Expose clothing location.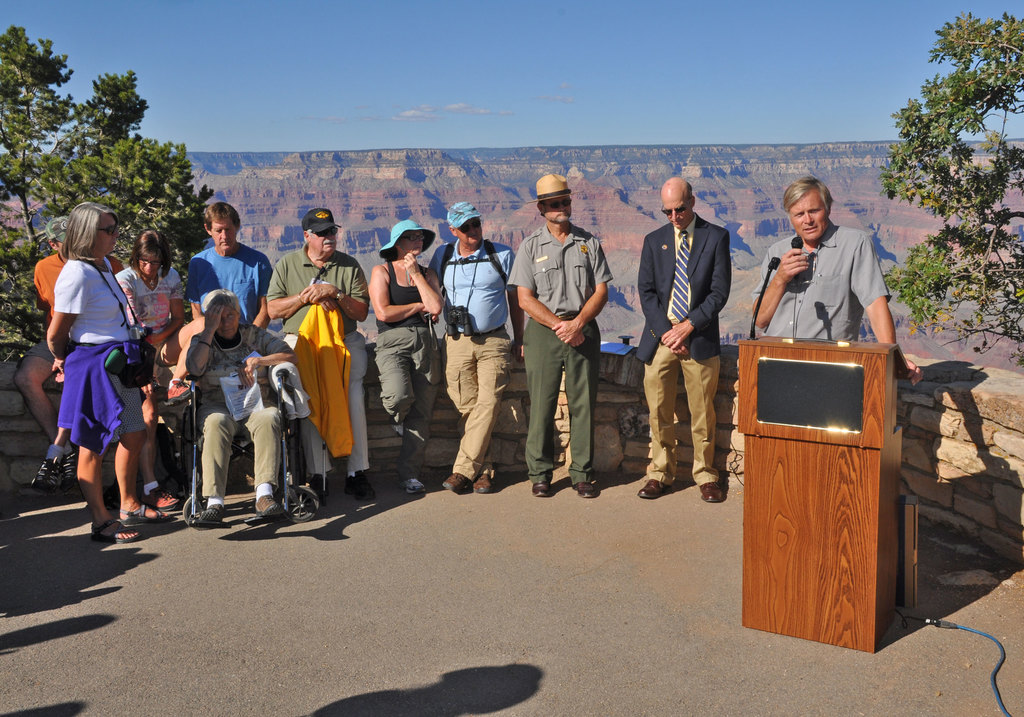
Exposed at select_region(266, 246, 372, 469).
